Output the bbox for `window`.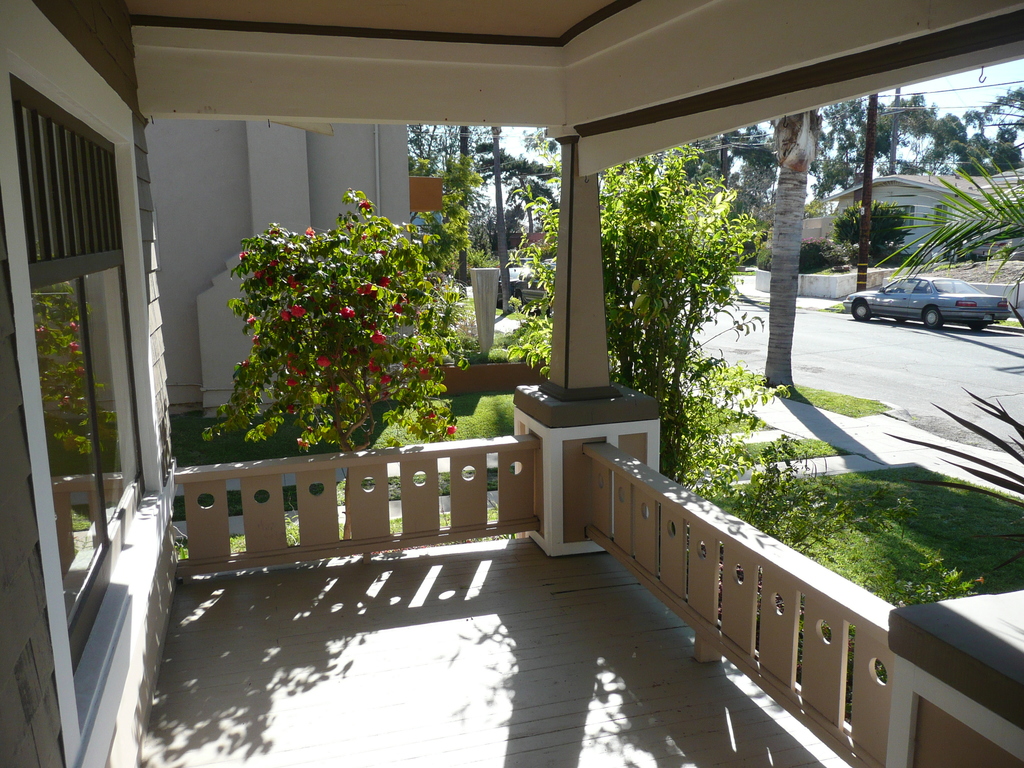
[3, 70, 151, 679].
